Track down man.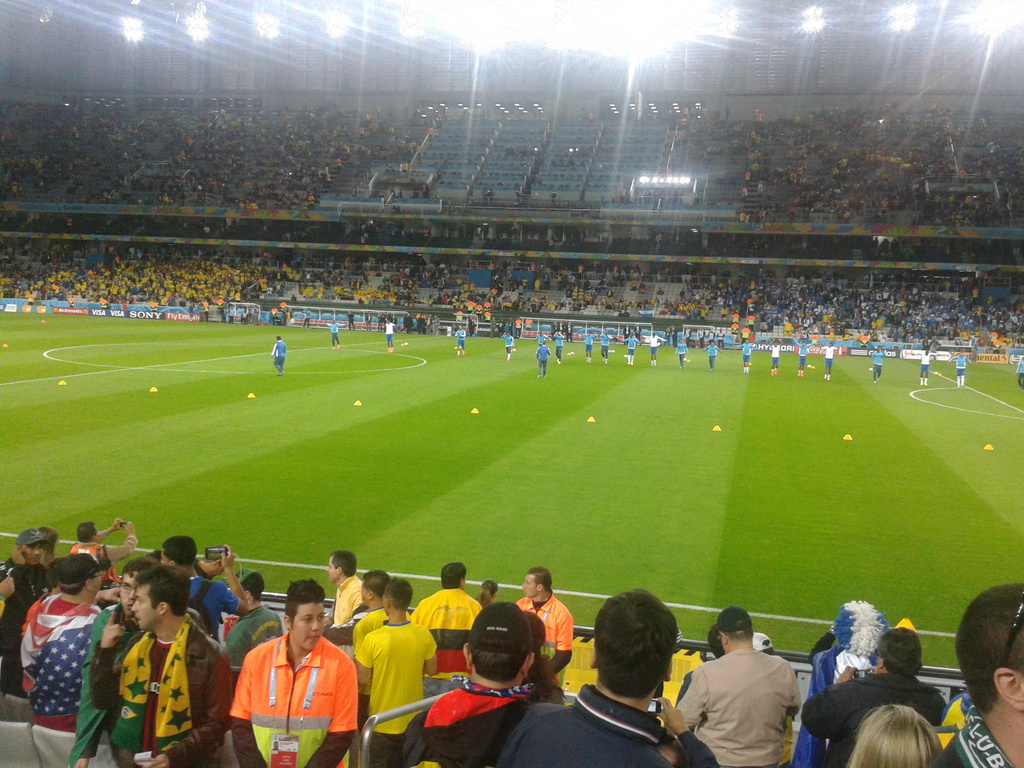
Tracked to (left=632, top=321, right=644, bottom=344).
